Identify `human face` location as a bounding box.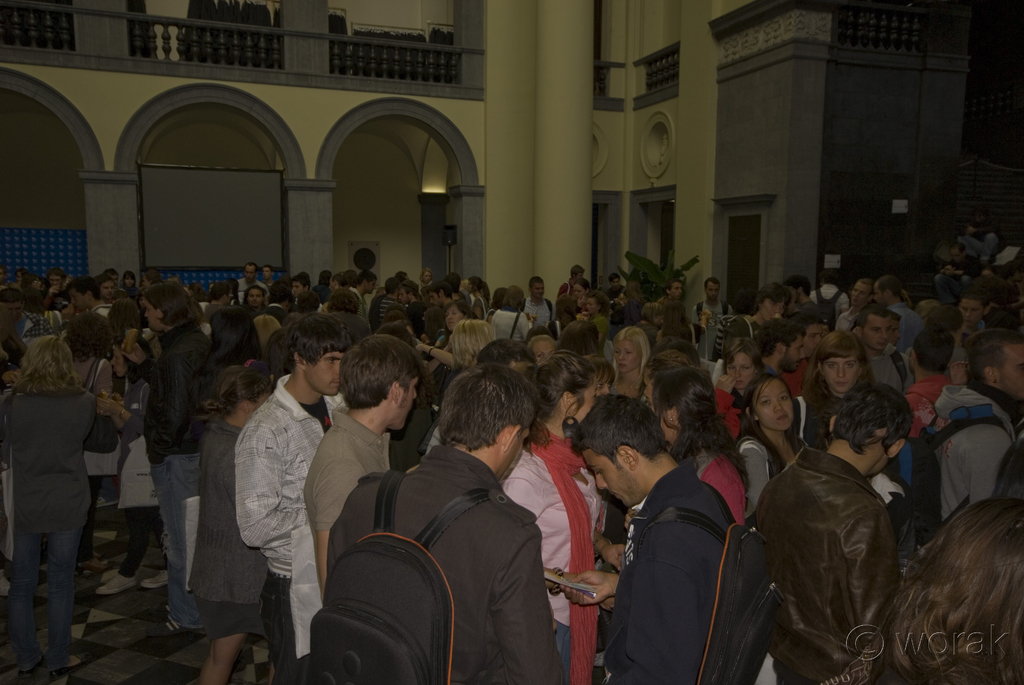
[left=599, top=375, right=611, bottom=398].
